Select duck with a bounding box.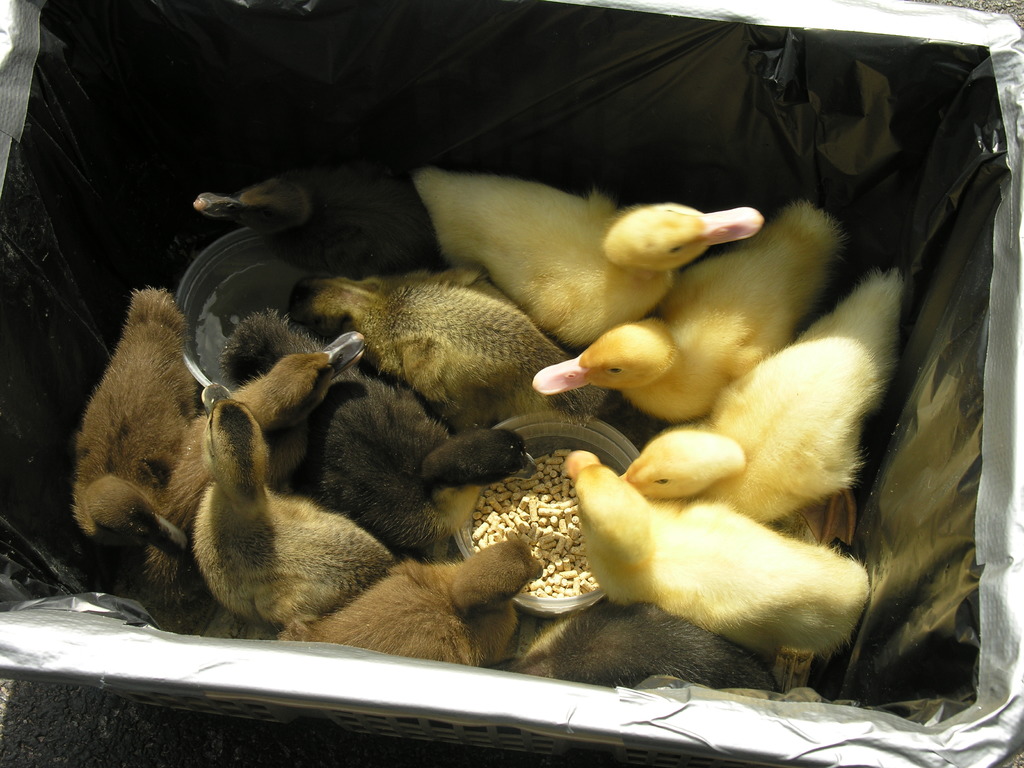
(left=189, top=381, right=406, bottom=646).
